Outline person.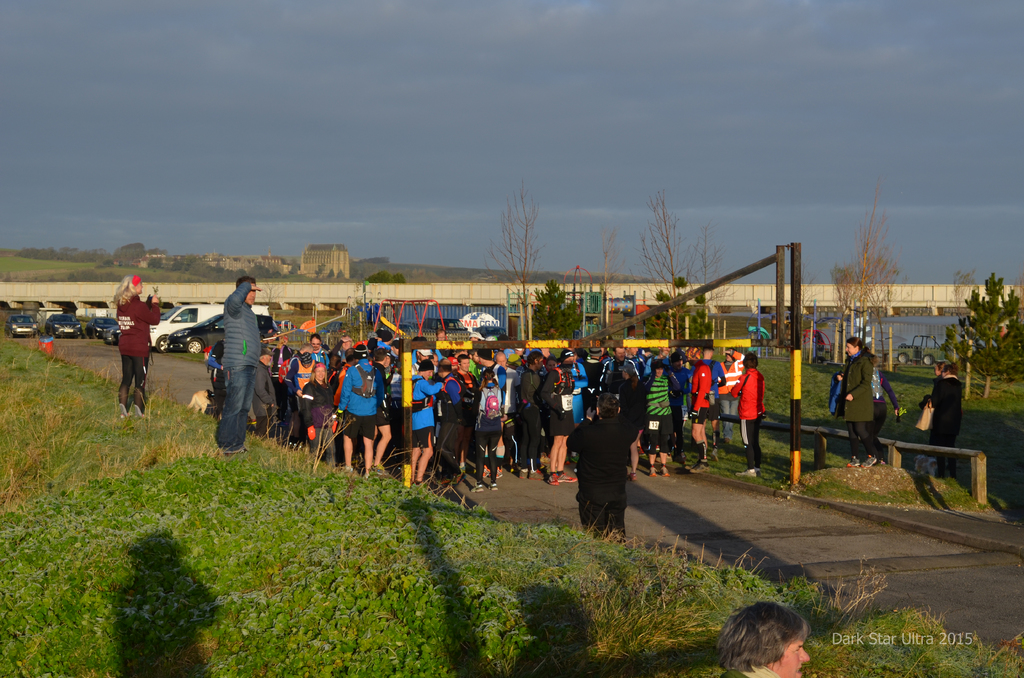
Outline: x1=918 y1=353 x2=966 y2=483.
